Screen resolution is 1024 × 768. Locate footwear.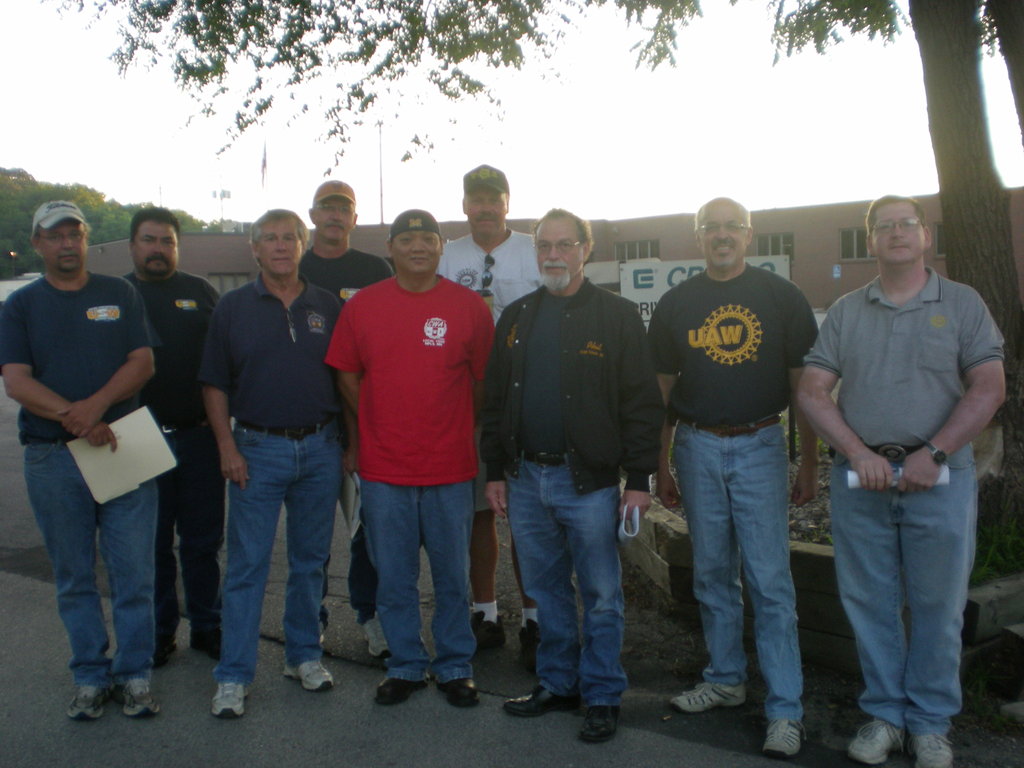
{"x1": 767, "y1": 719, "x2": 802, "y2": 761}.
